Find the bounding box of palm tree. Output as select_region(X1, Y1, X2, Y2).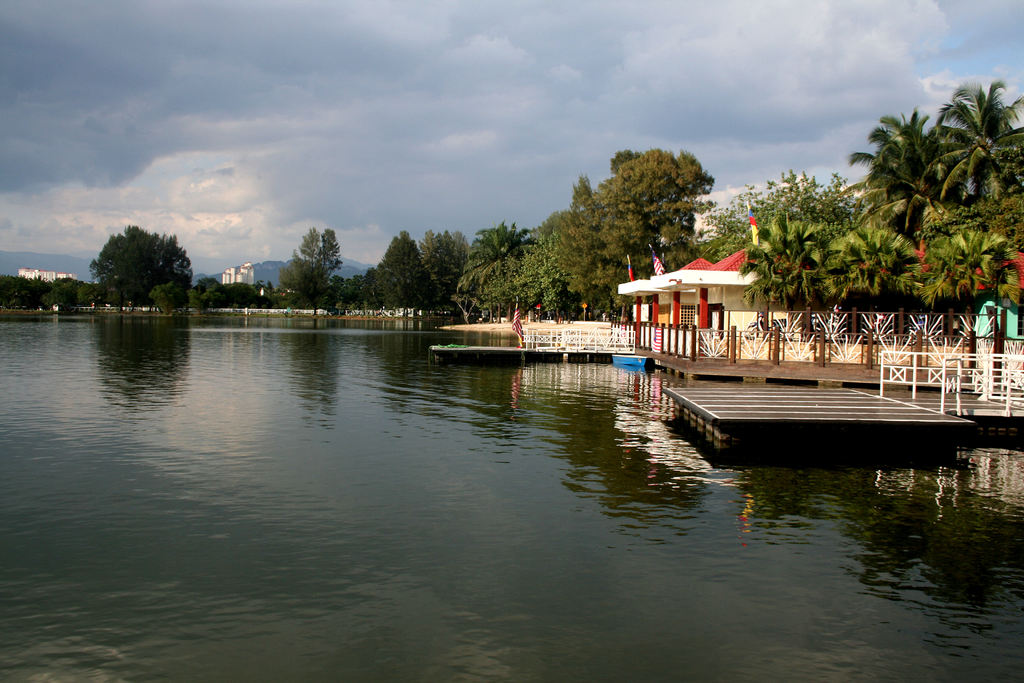
select_region(774, 227, 820, 304).
